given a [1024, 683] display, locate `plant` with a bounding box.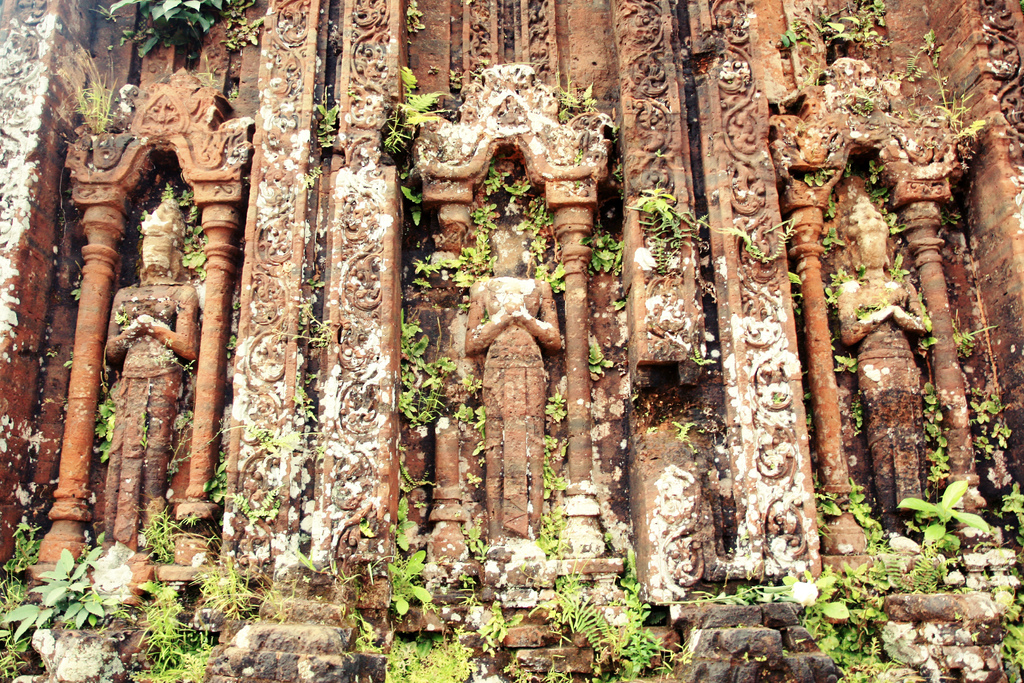
Located: crop(138, 407, 150, 451).
